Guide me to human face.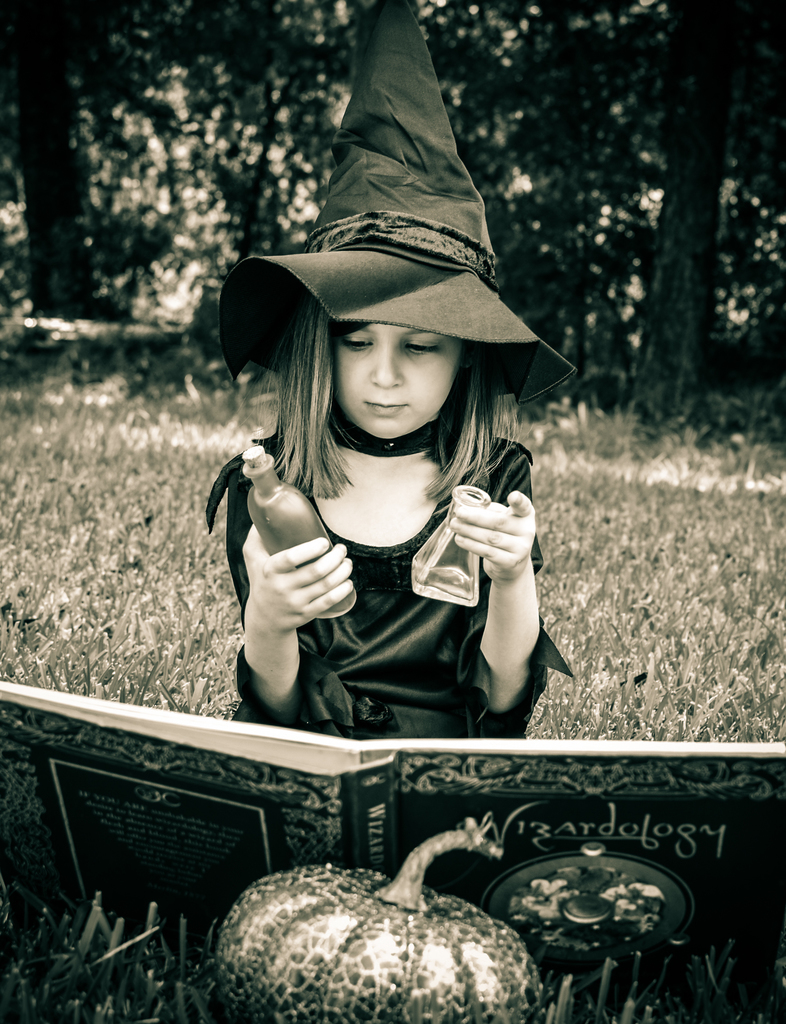
Guidance: <bbox>337, 320, 461, 437</bbox>.
